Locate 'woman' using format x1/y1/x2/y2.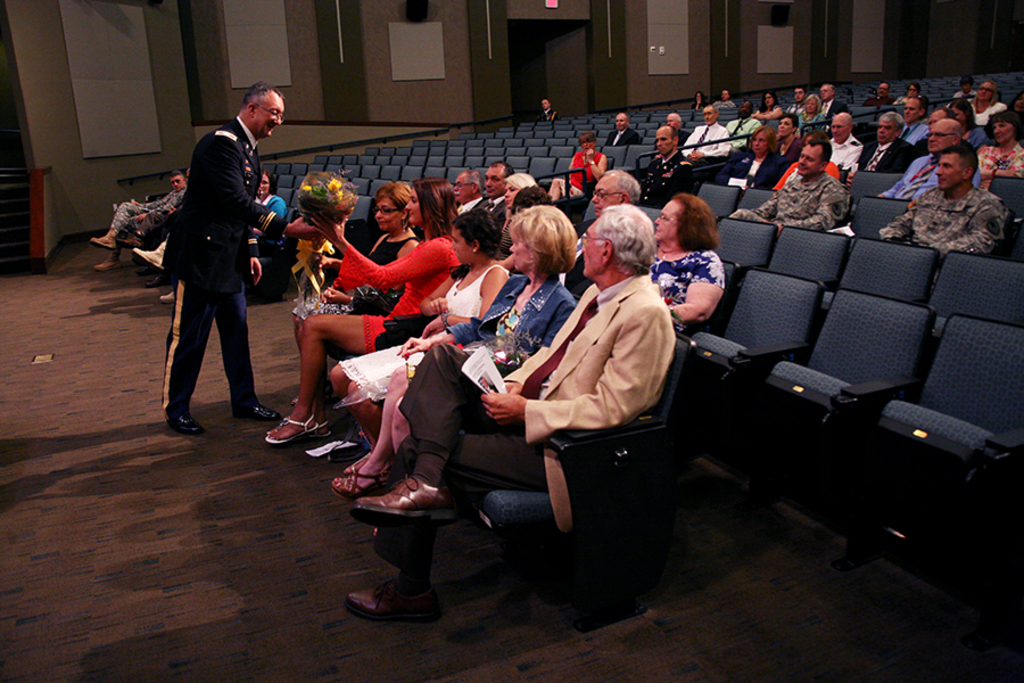
550/130/606/201.
